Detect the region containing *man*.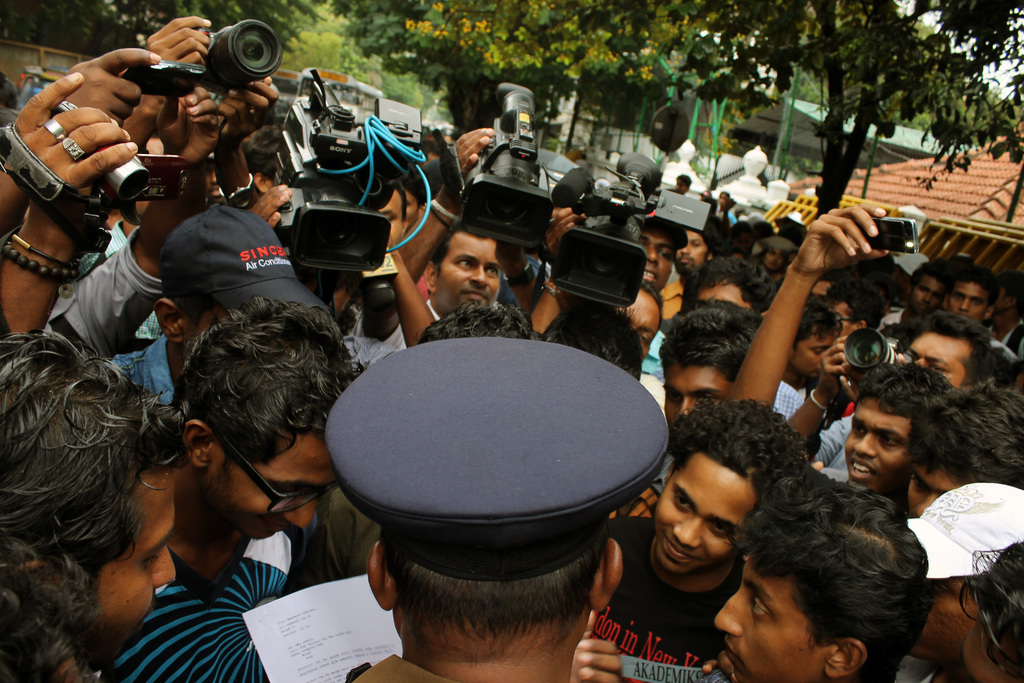
l=772, t=299, r=844, b=422.
